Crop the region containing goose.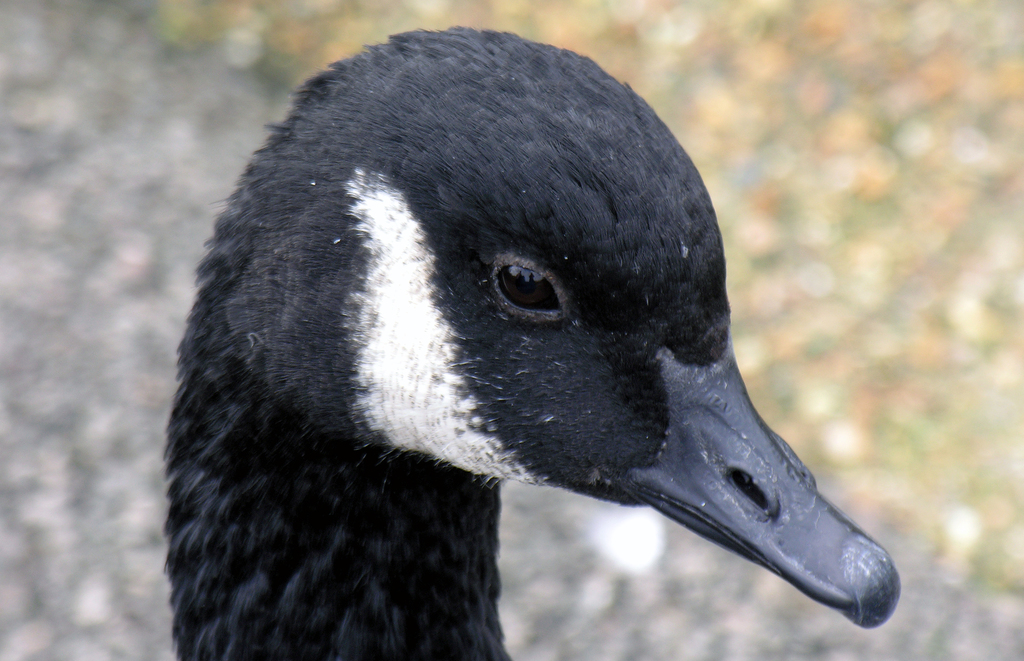
Crop region: <bbox>156, 20, 905, 660</bbox>.
